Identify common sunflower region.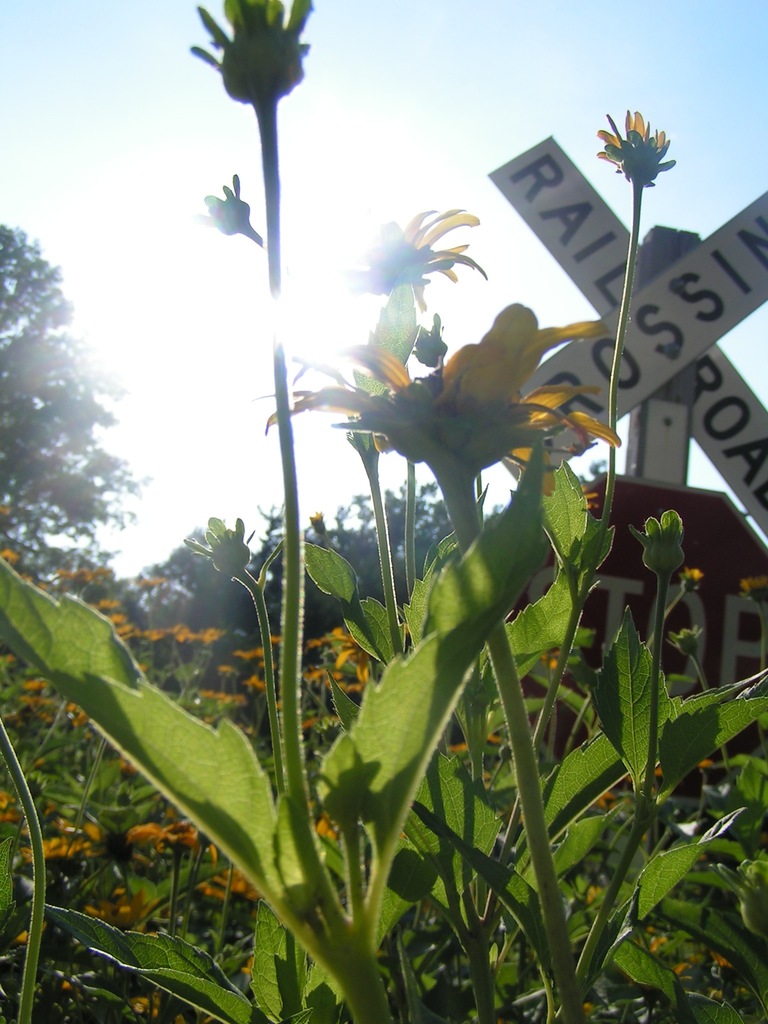
Region: left=245, top=297, right=625, bottom=468.
